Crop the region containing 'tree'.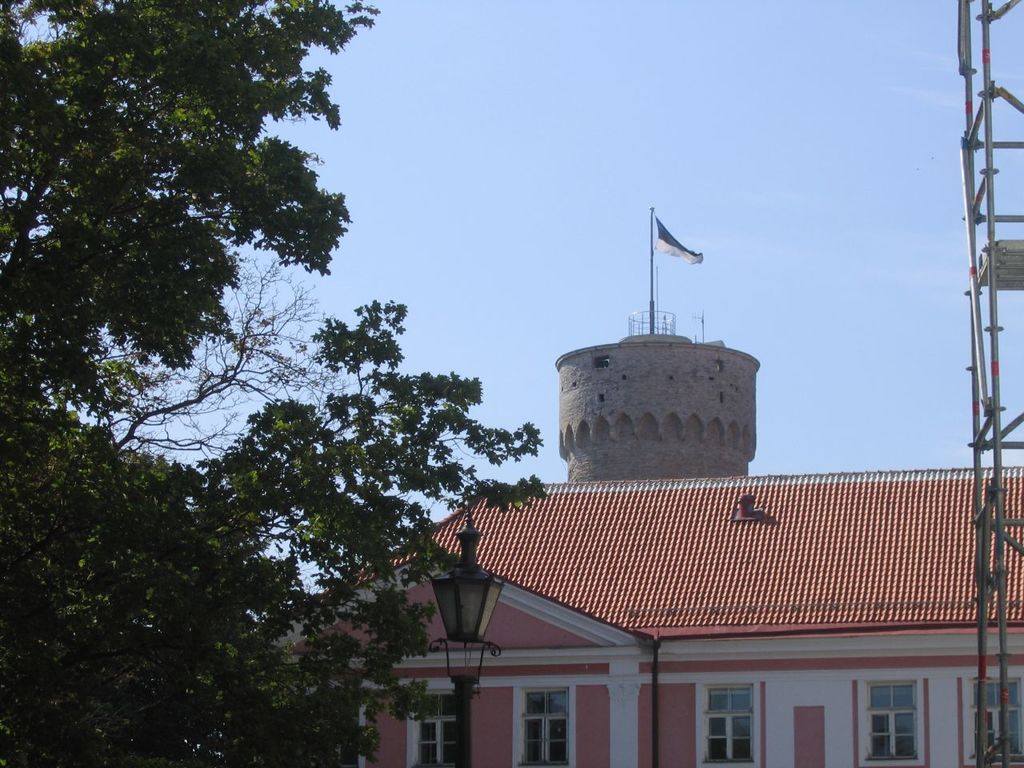
Crop region: rect(28, 18, 598, 763).
